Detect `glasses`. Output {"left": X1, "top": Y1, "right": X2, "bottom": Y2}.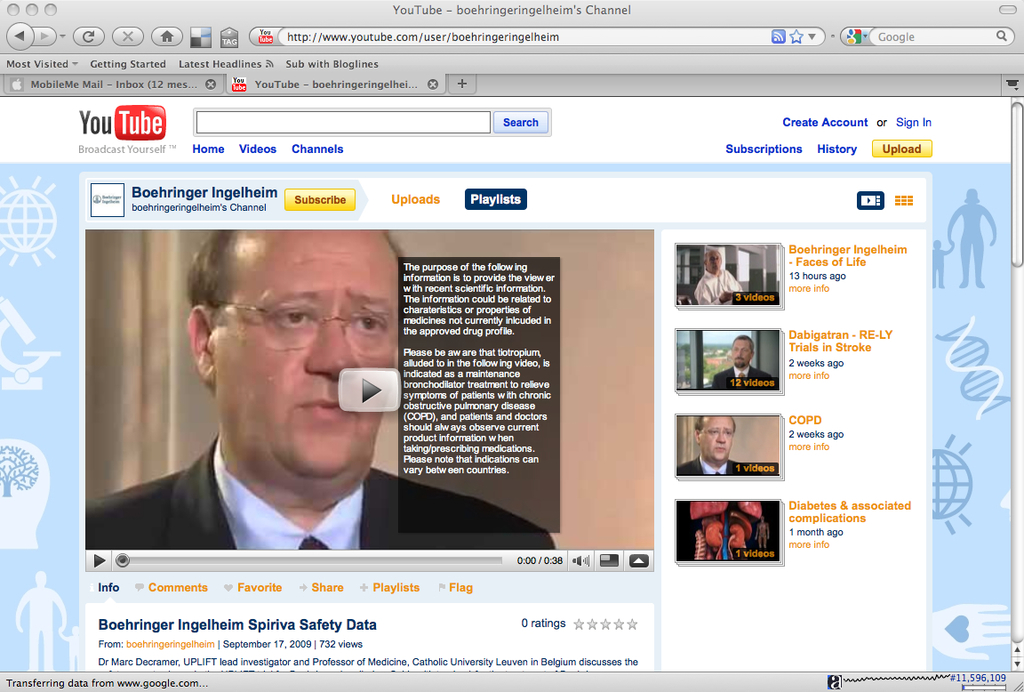
{"left": 211, "top": 303, "right": 400, "bottom": 352}.
